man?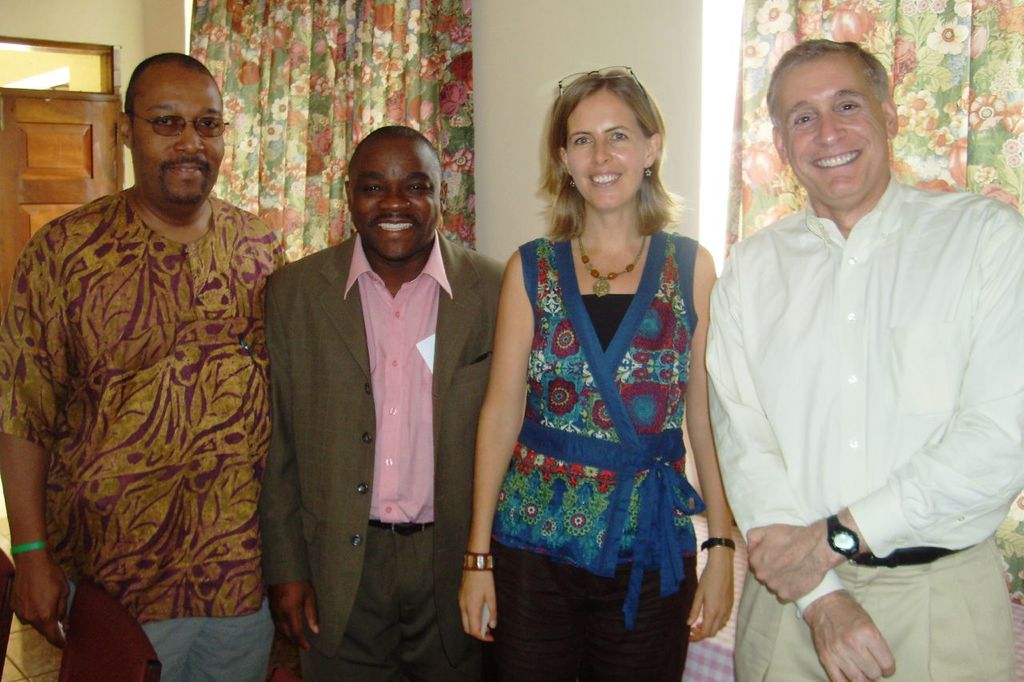
box(0, 54, 288, 681)
